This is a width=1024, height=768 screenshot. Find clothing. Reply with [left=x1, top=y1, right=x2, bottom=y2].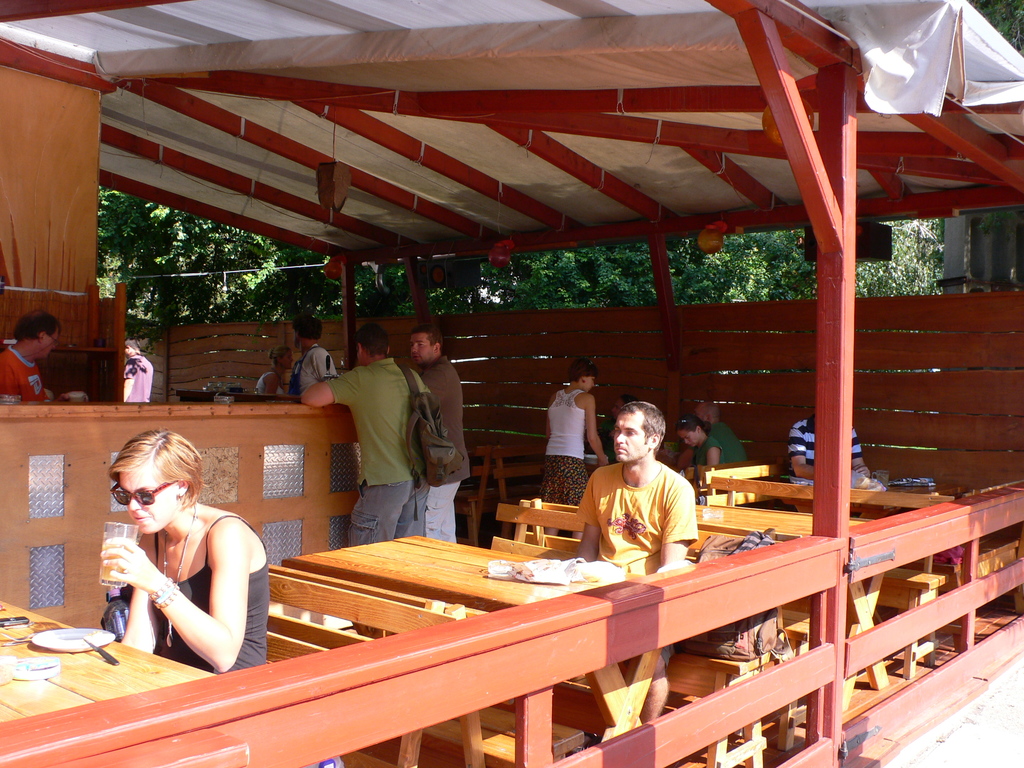
[left=0, top=341, right=49, bottom=403].
